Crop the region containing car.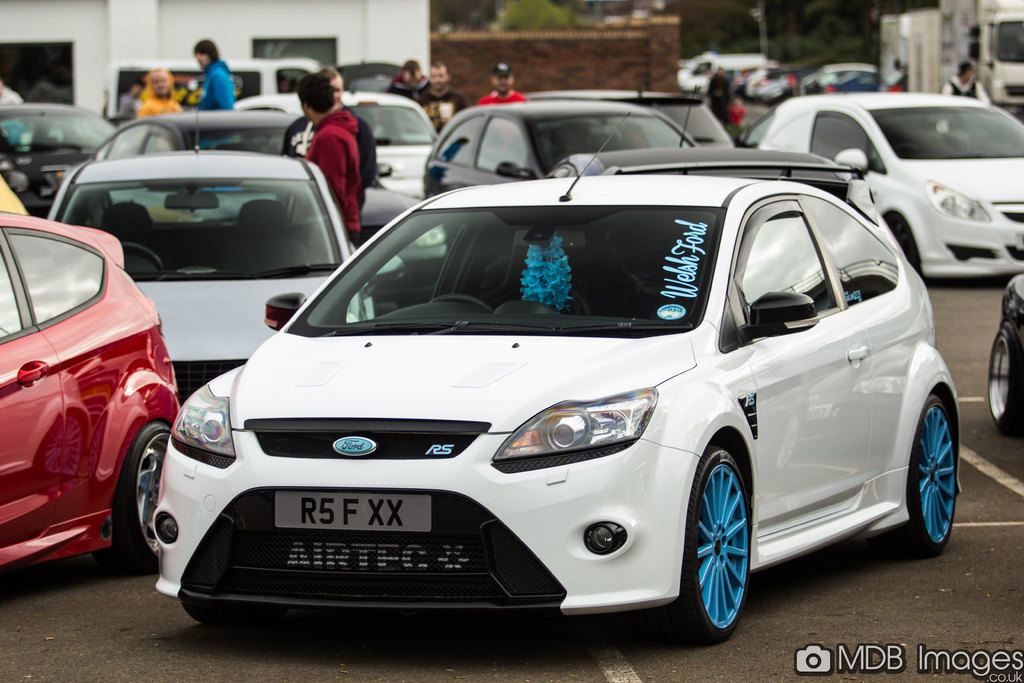
Crop region: l=544, t=103, r=843, b=175.
